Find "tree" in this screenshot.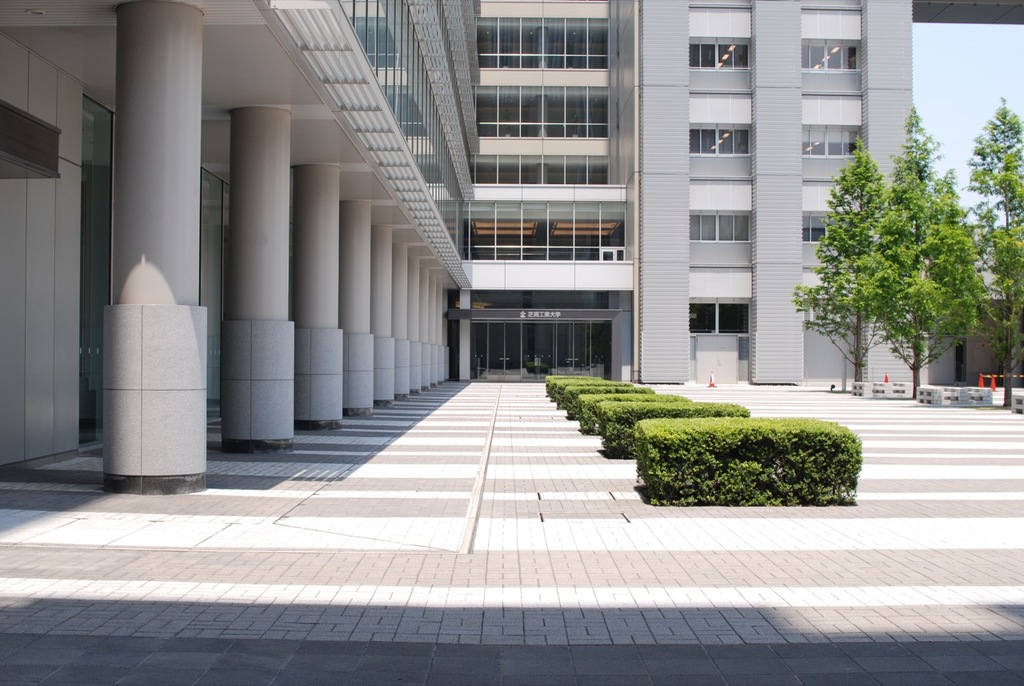
The bounding box for "tree" is detection(850, 103, 985, 403).
